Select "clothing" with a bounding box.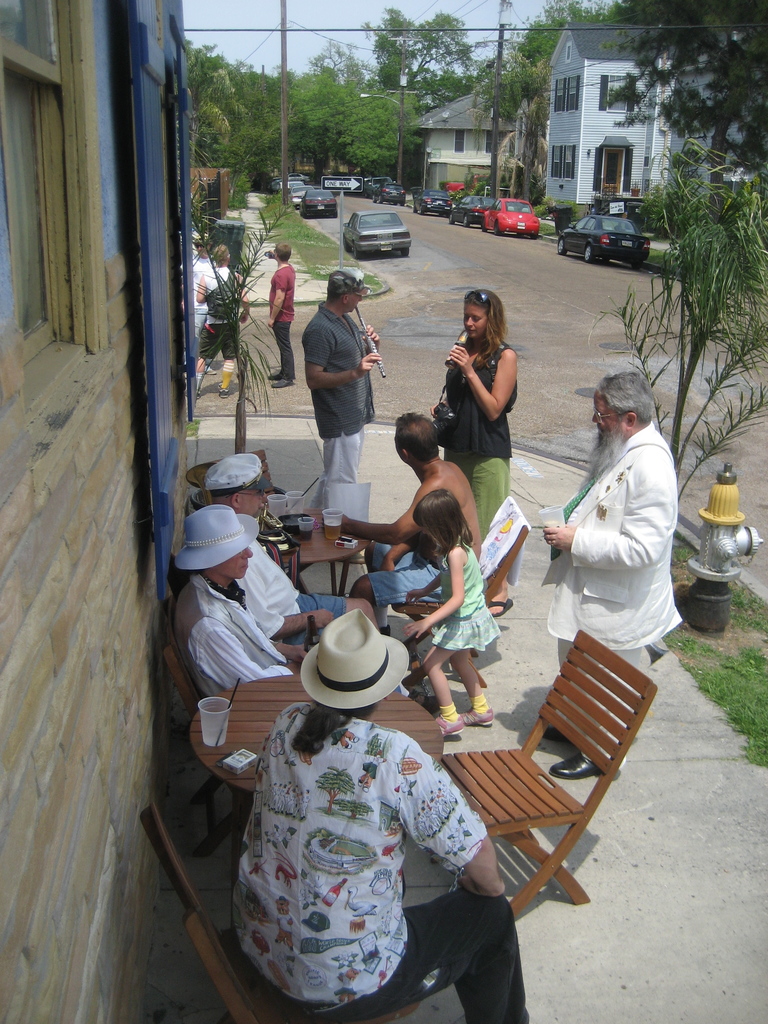
300 301 377 516.
